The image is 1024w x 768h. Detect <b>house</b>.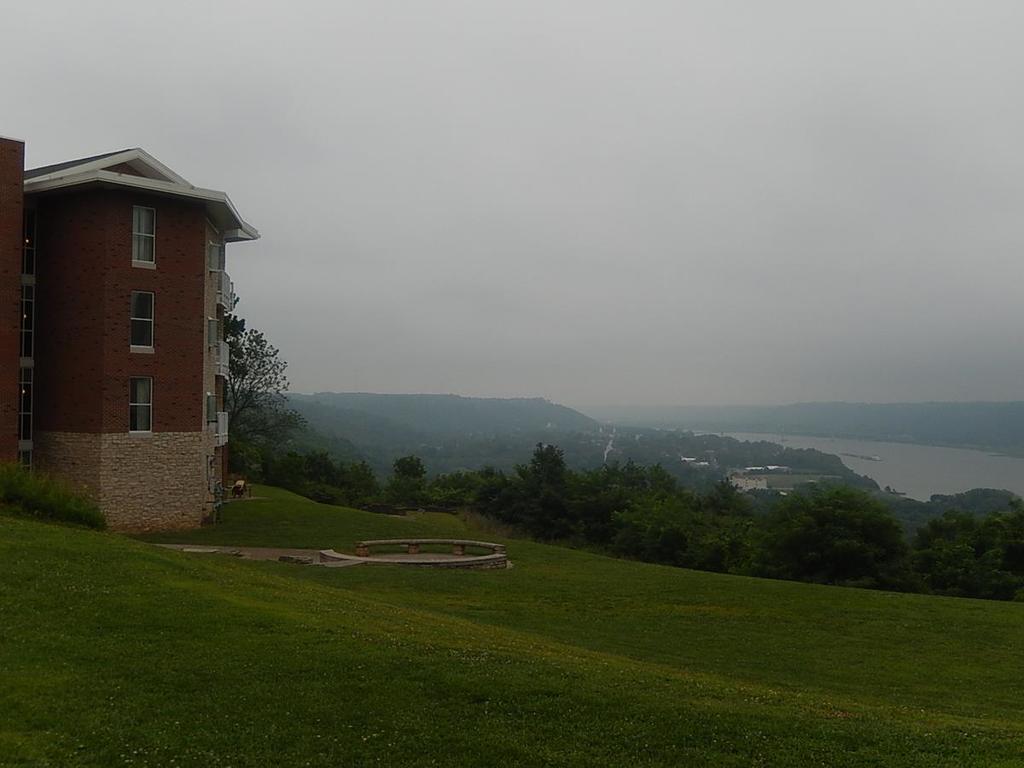
Detection: <region>0, 147, 258, 536</region>.
